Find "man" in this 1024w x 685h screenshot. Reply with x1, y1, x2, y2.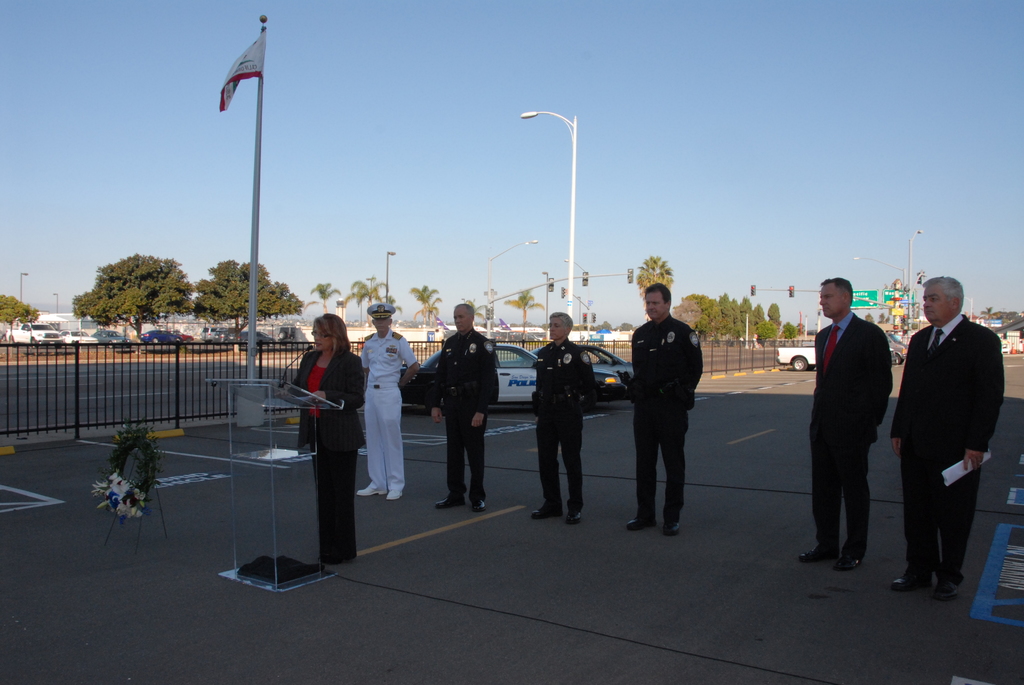
800, 275, 890, 567.
